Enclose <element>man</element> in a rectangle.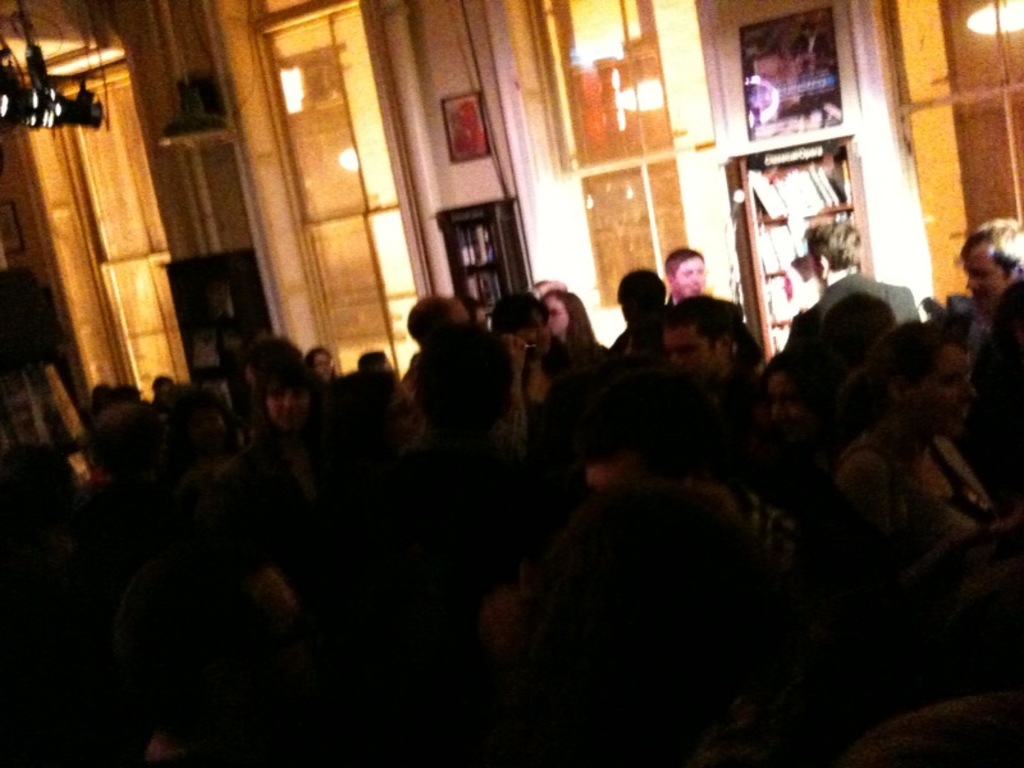
l=957, t=212, r=1023, b=315.
